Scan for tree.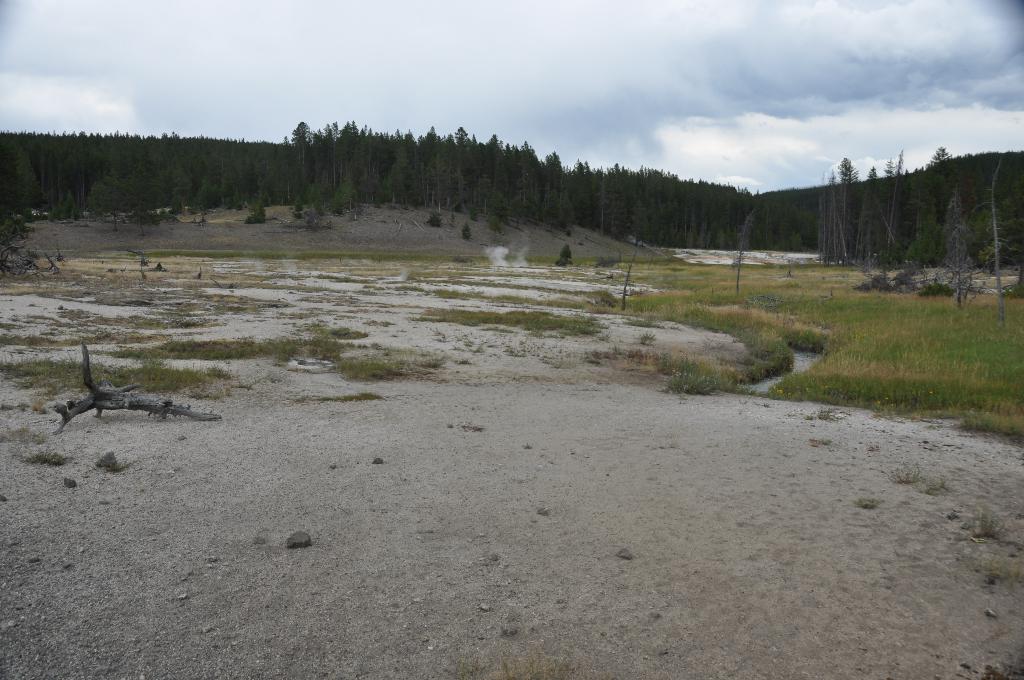
Scan result: select_region(290, 116, 323, 208).
